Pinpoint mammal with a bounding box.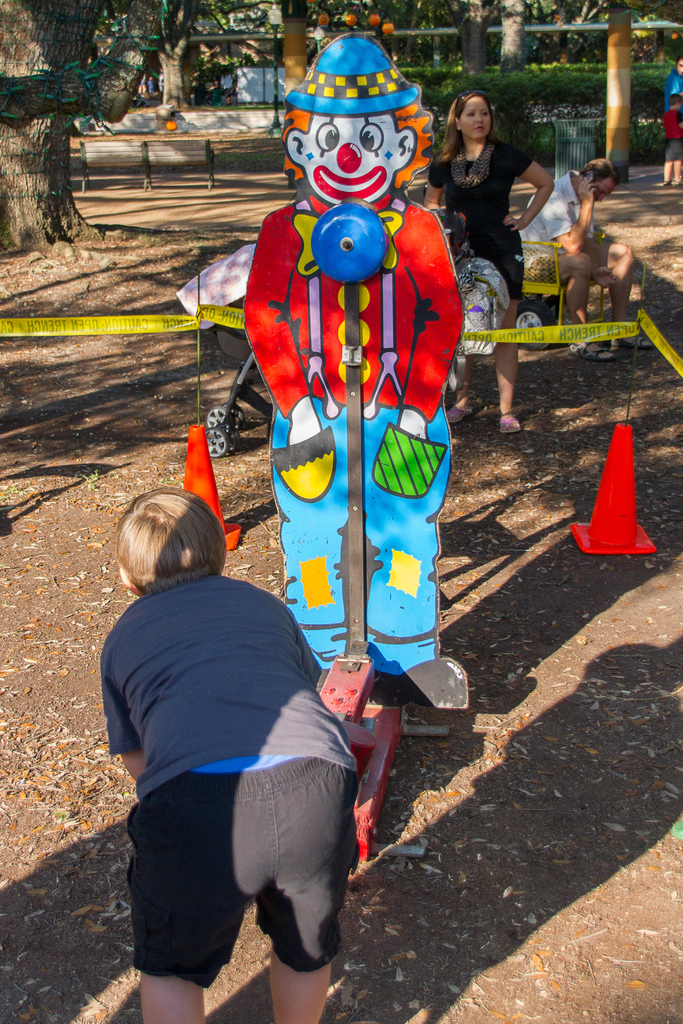
Rect(520, 160, 653, 361).
